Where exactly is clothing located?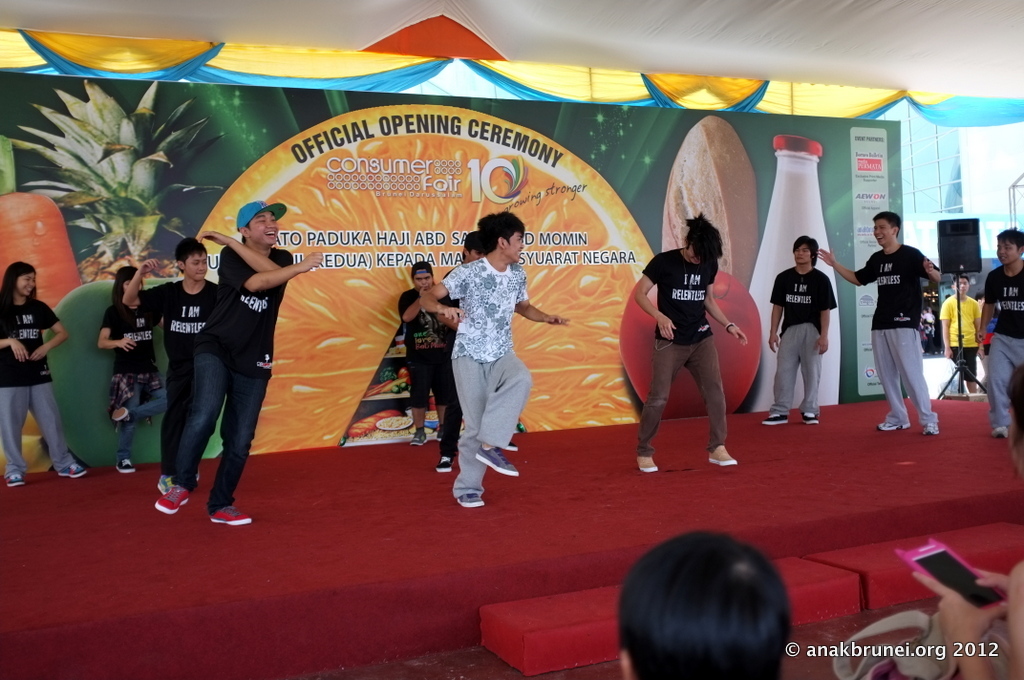
Its bounding box is 0 292 77 480.
